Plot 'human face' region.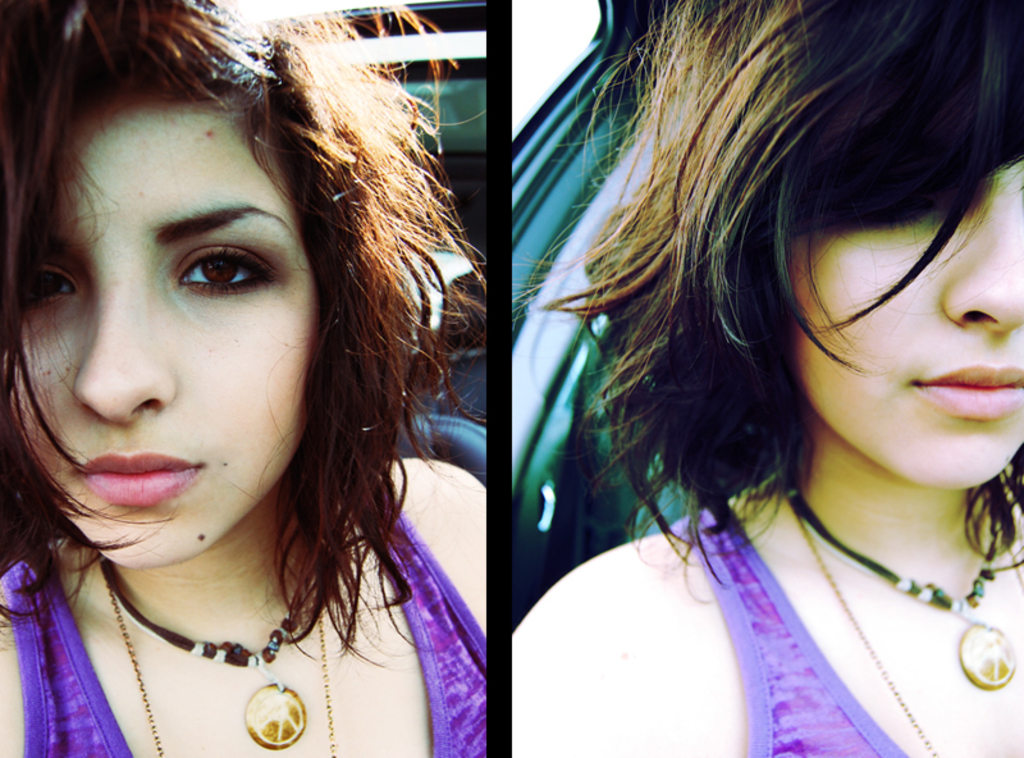
Plotted at <box>781,152,1023,490</box>.
